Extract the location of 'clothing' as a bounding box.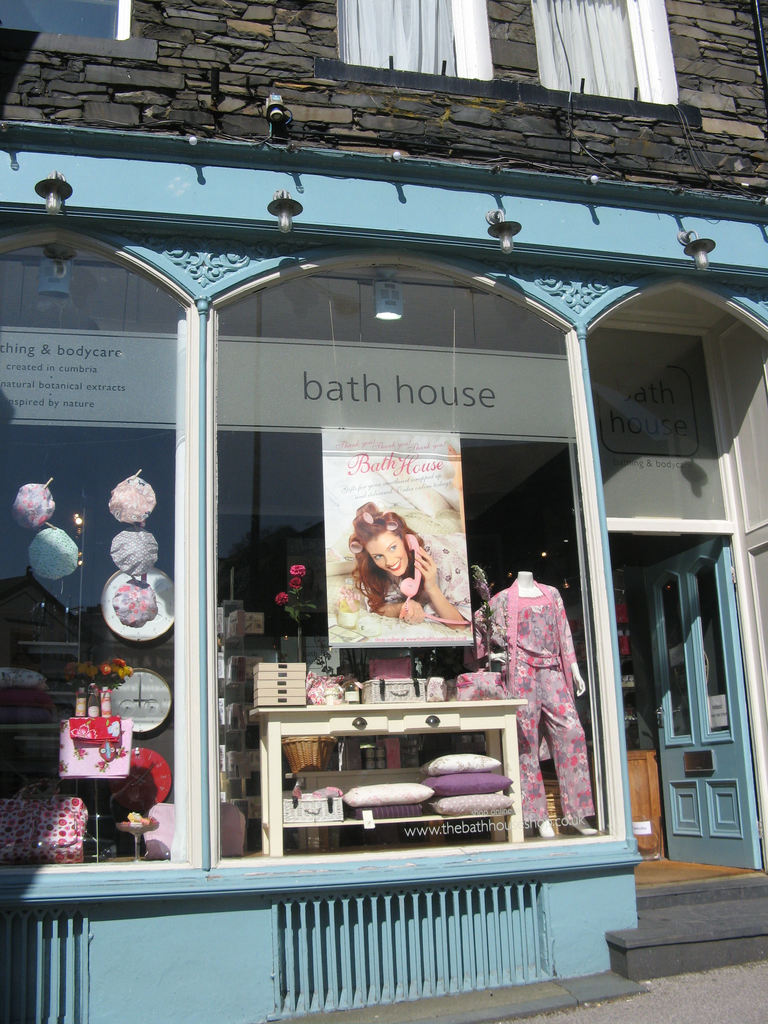
364/530/465/619.
